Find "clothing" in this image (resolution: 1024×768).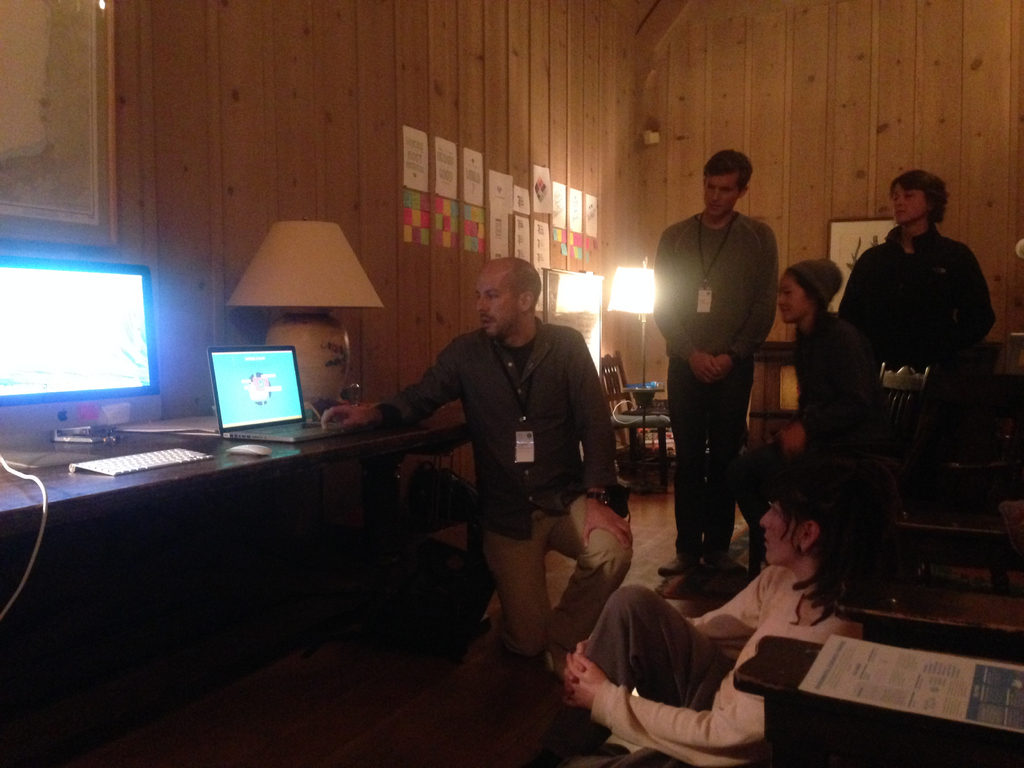
l=396, t=285, r=620, b=625.
